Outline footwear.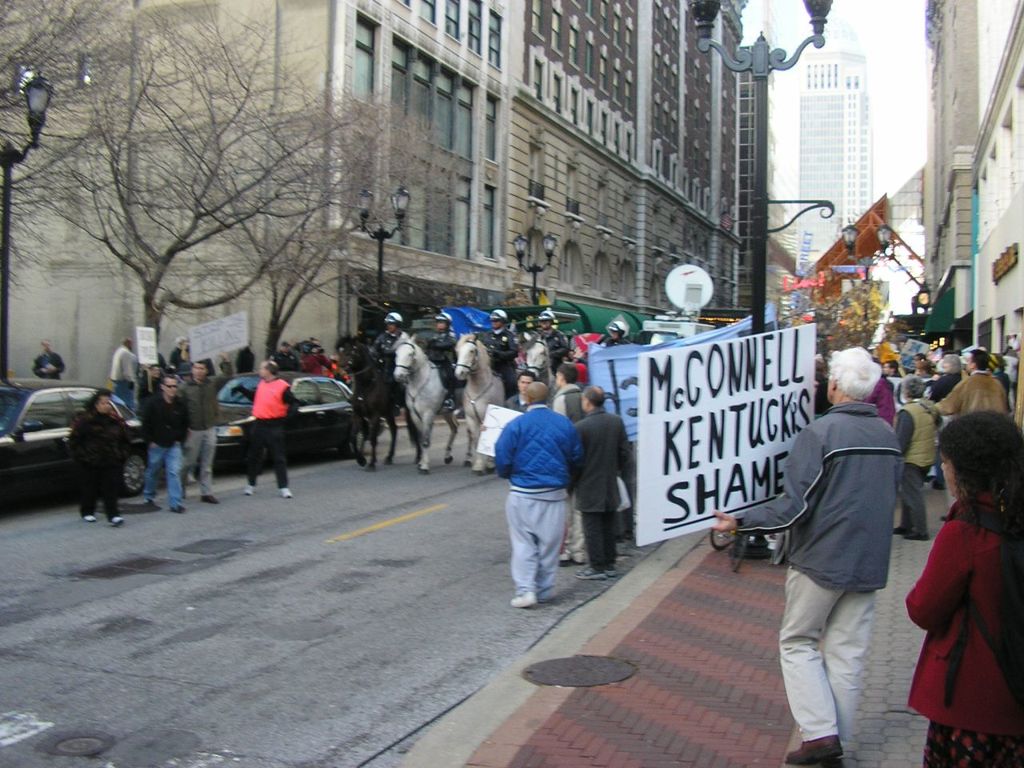
Outline: 536, 589, 554, 601.
